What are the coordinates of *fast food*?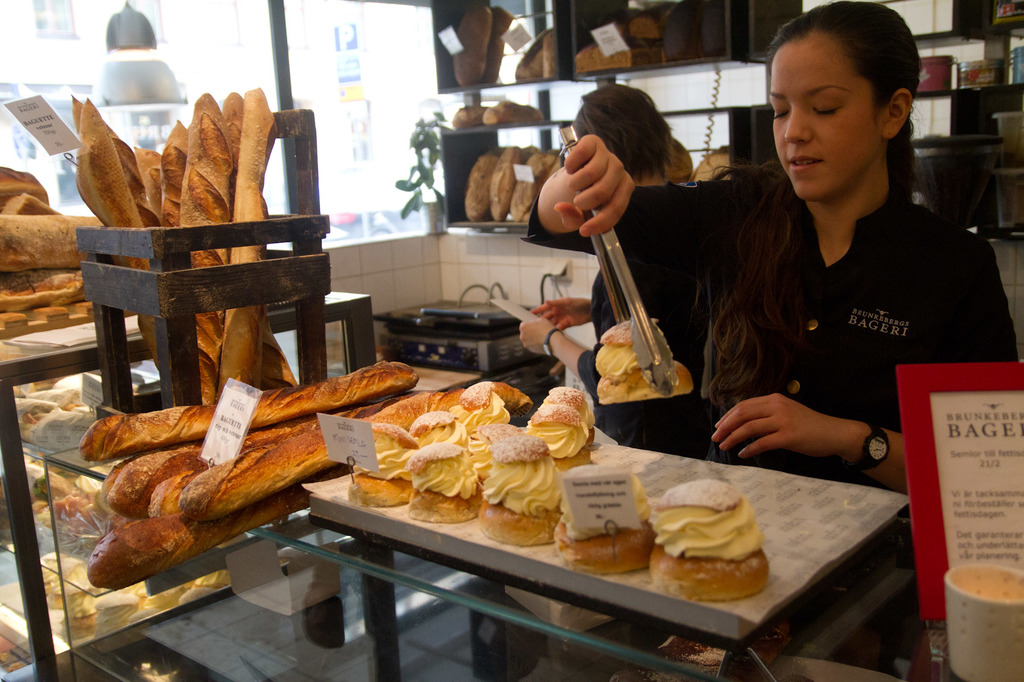
x1=60, y1=597, x2=105, y2=647.
